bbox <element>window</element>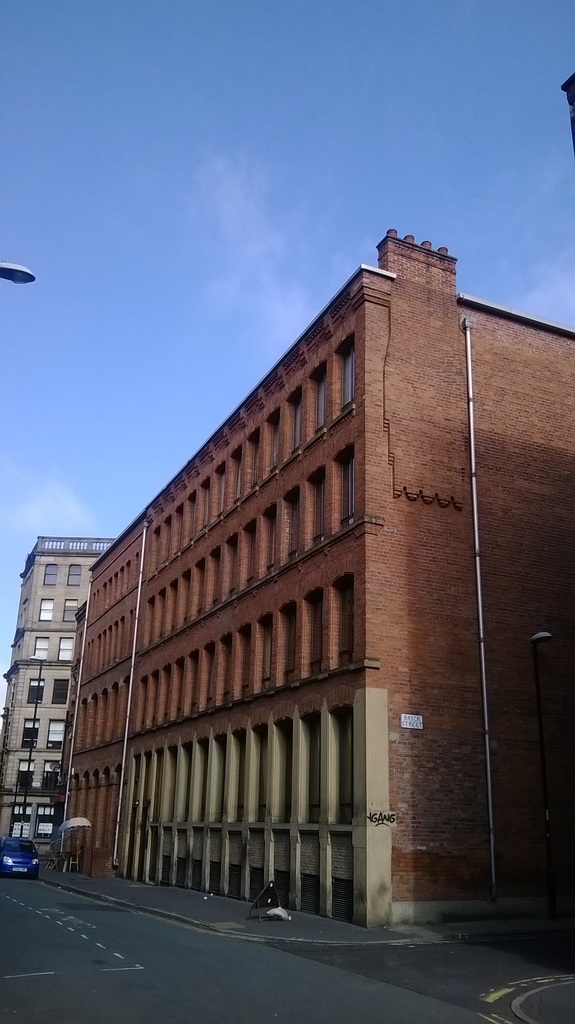
BBox(48, 674, 72, 705)
